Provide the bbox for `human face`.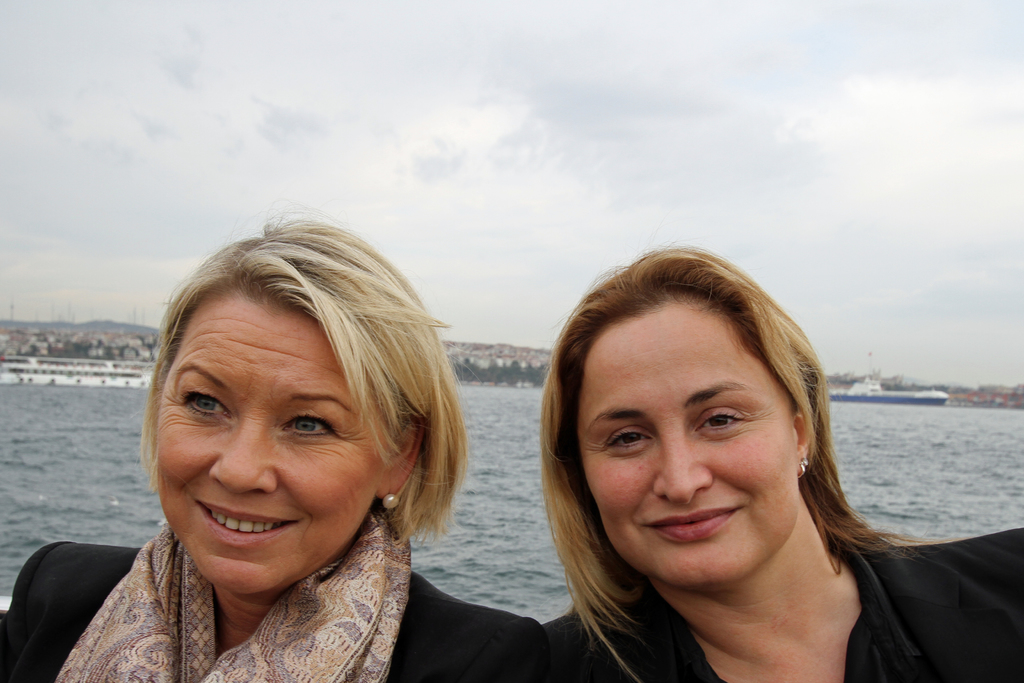
{"left": 578, "top": 306, "right": 803, "bottom": 584}.
